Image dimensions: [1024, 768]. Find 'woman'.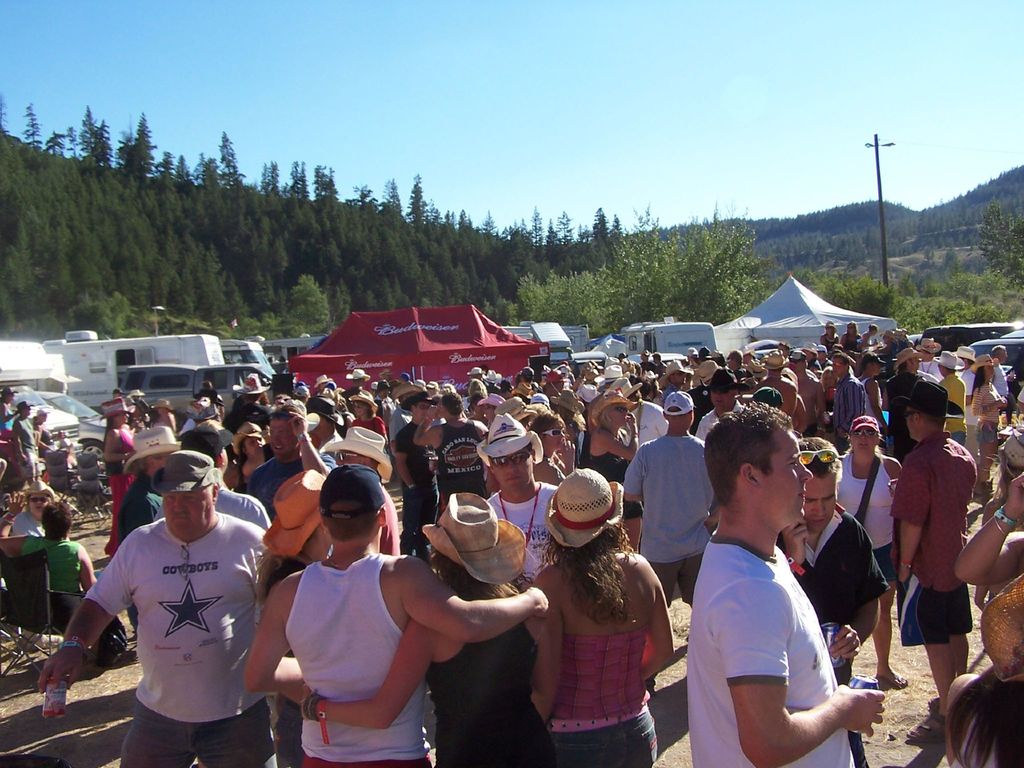
bbox=(103, 401, 134, 559).
